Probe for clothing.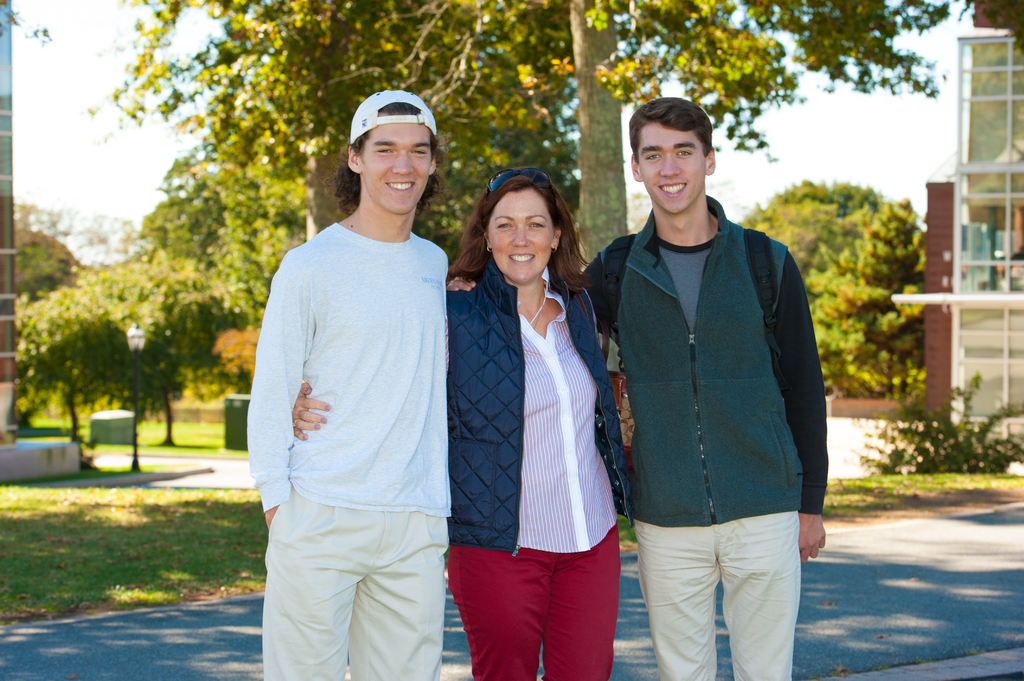
Probe result: (left=245, top=216, right=452, bottom=680).
